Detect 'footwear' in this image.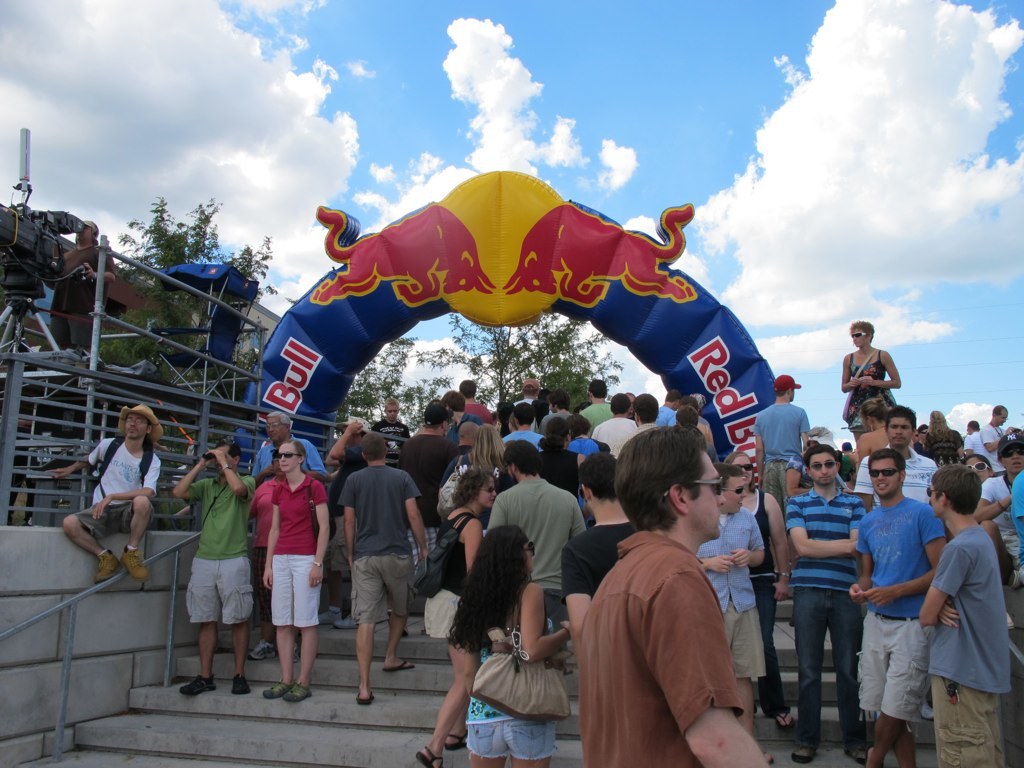
Detection: [x1=261, y1=682, x2=289, y2=699].
